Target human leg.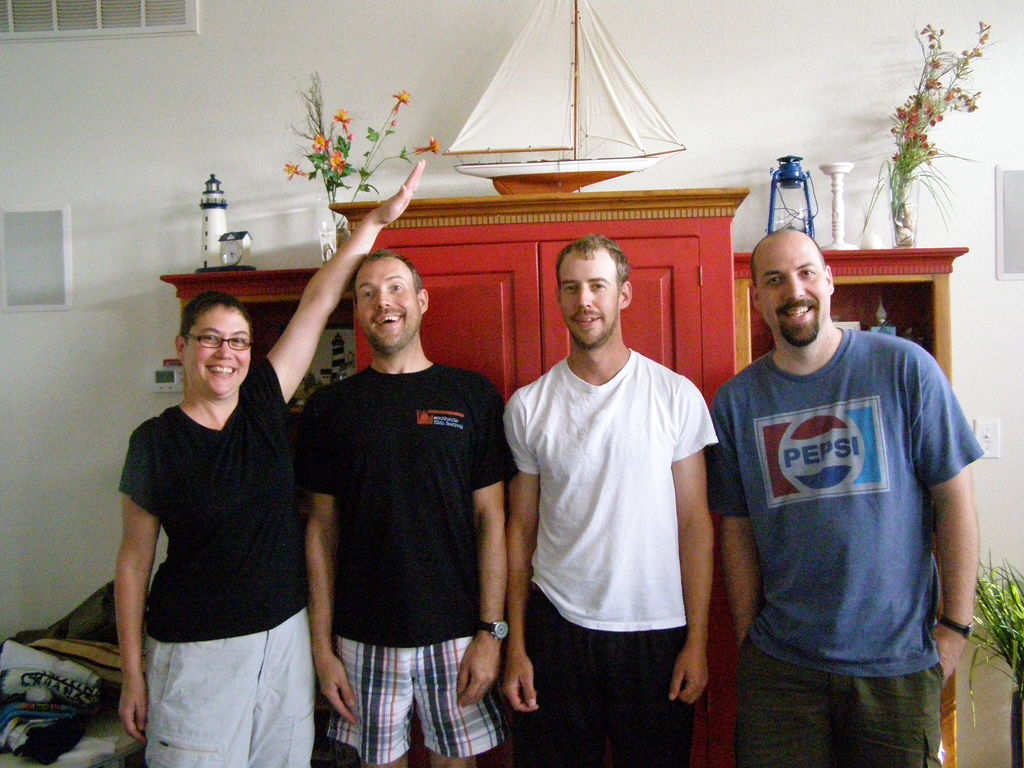
Target region: pyautogui.locateOnScreen(557, 637, 687, 766).
